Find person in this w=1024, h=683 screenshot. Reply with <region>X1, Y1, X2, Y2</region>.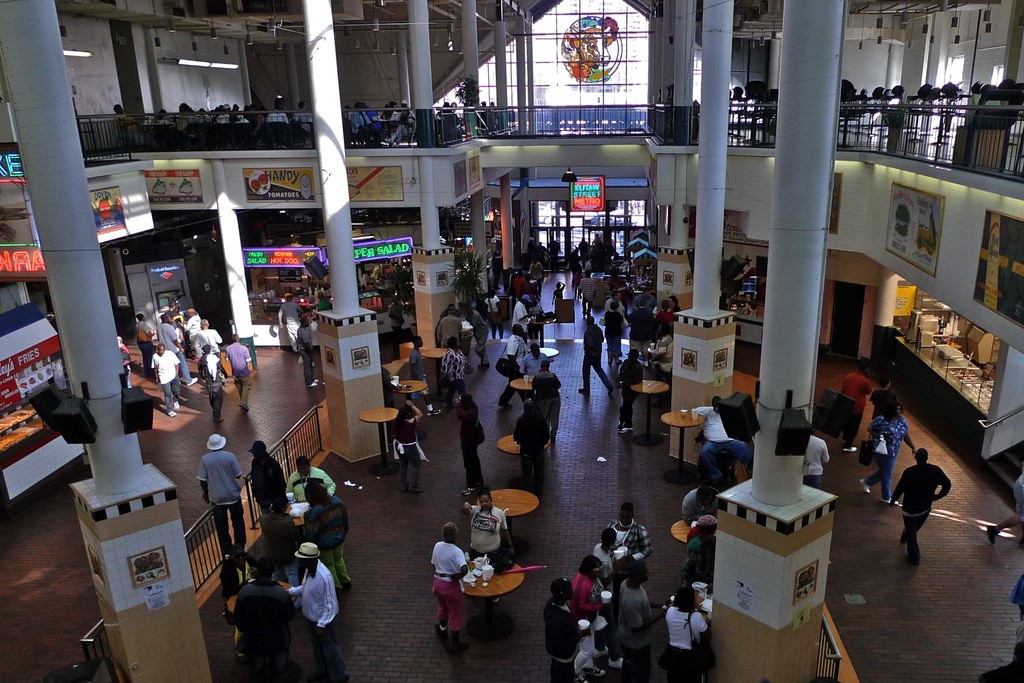
<region>844, 352, 872, 449</region>.
